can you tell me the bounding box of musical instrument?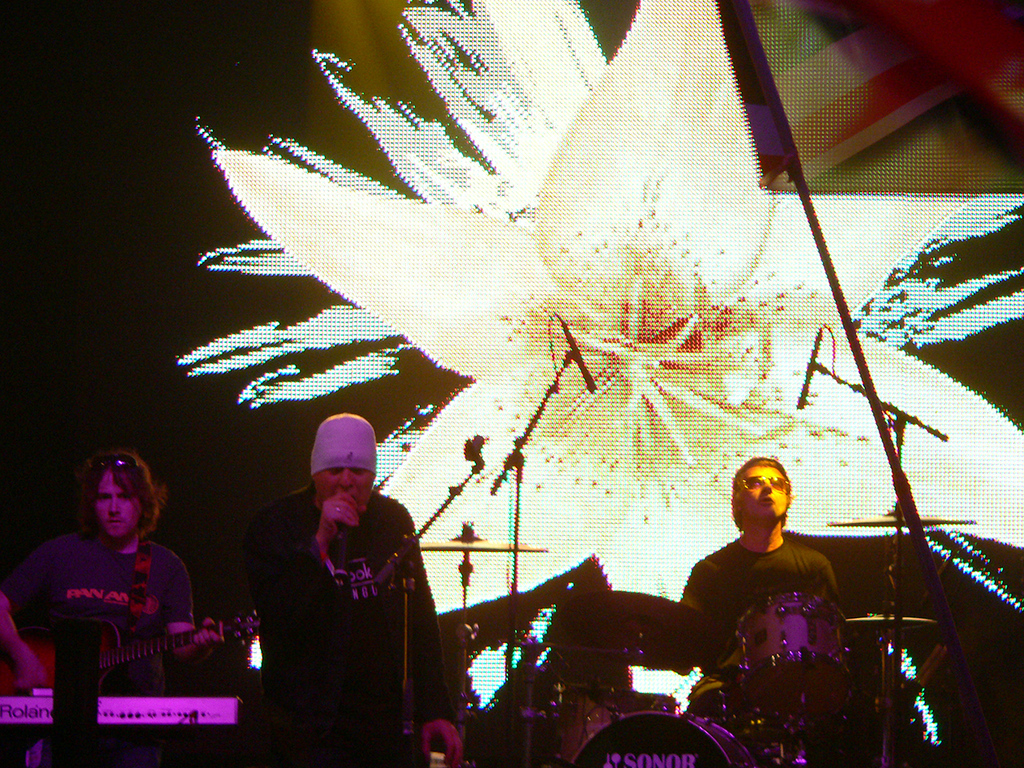
(x1=554, y1=580, x2=745, y2=680).
